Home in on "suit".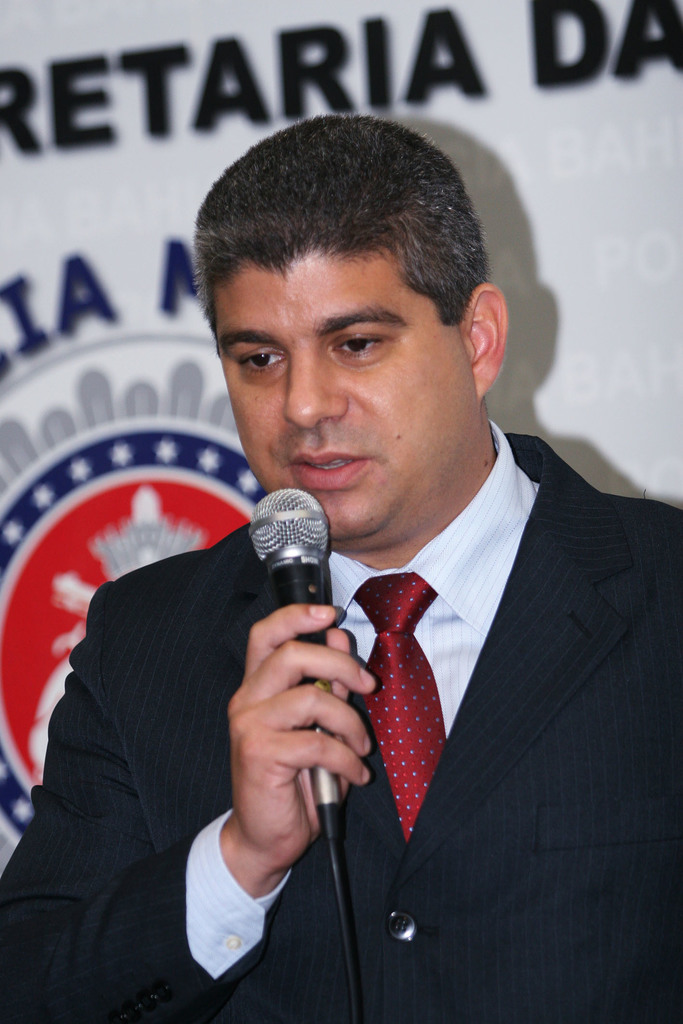
Homed in at crop(40, 374, 597, 1002).
